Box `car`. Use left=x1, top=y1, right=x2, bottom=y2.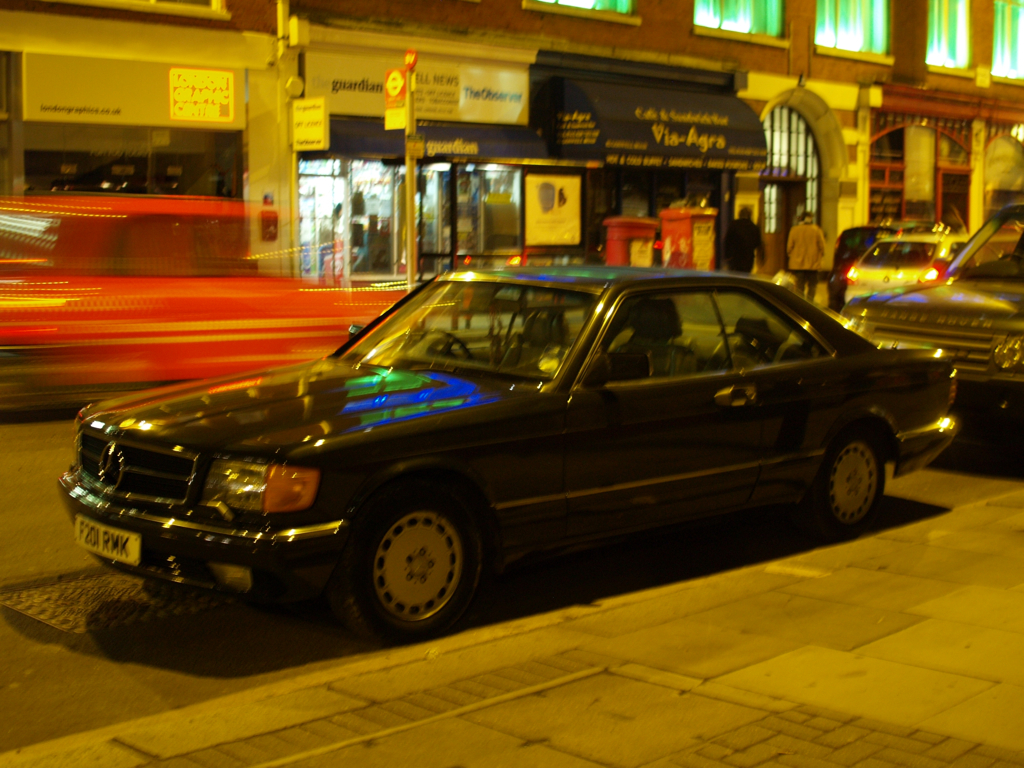
left=839, top=227, right=982, bottom=307.
